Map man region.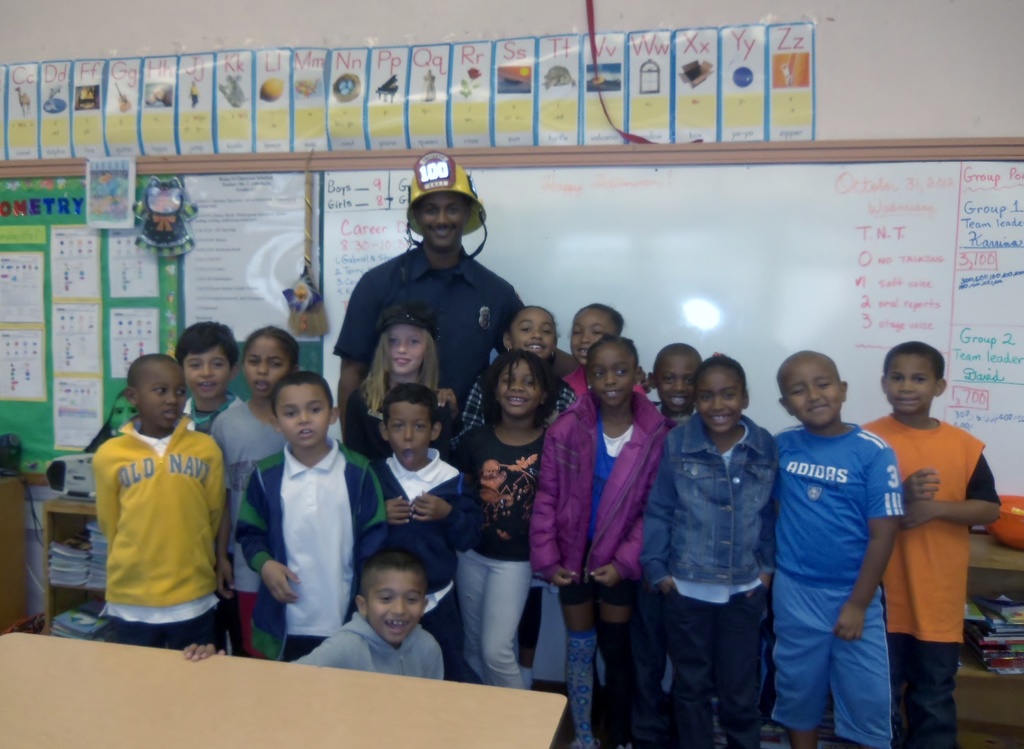
Mapped to <region>356, 387, 452, 568</region>.
